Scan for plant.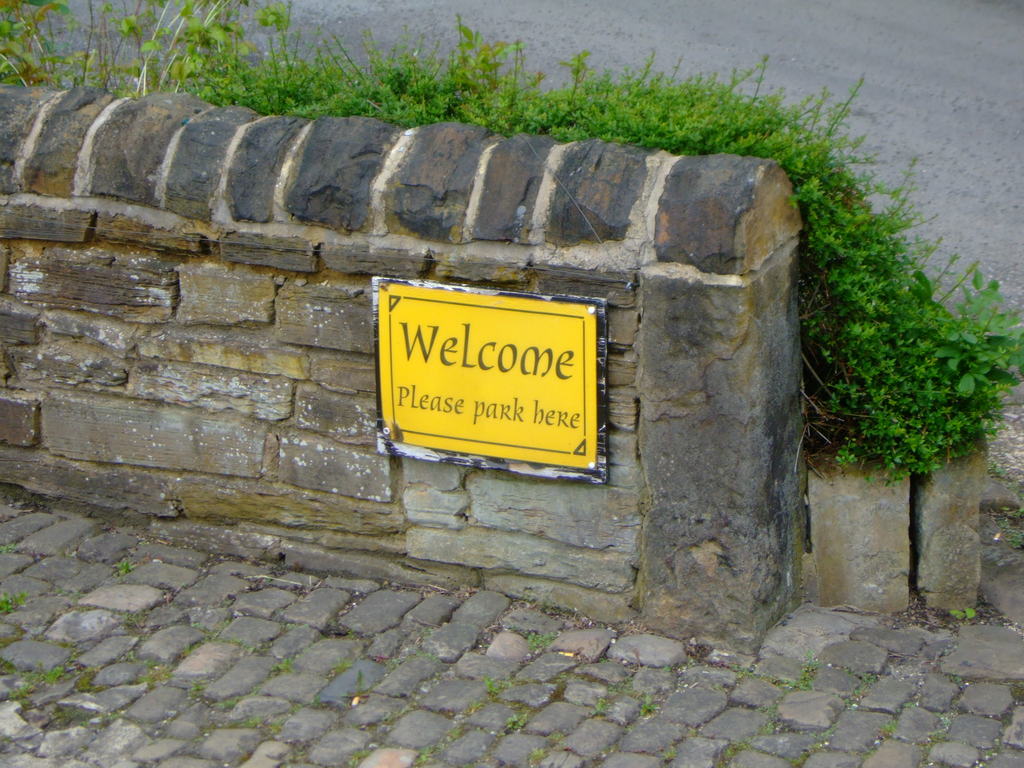
Scan result: [542, 658, 593, 698].
